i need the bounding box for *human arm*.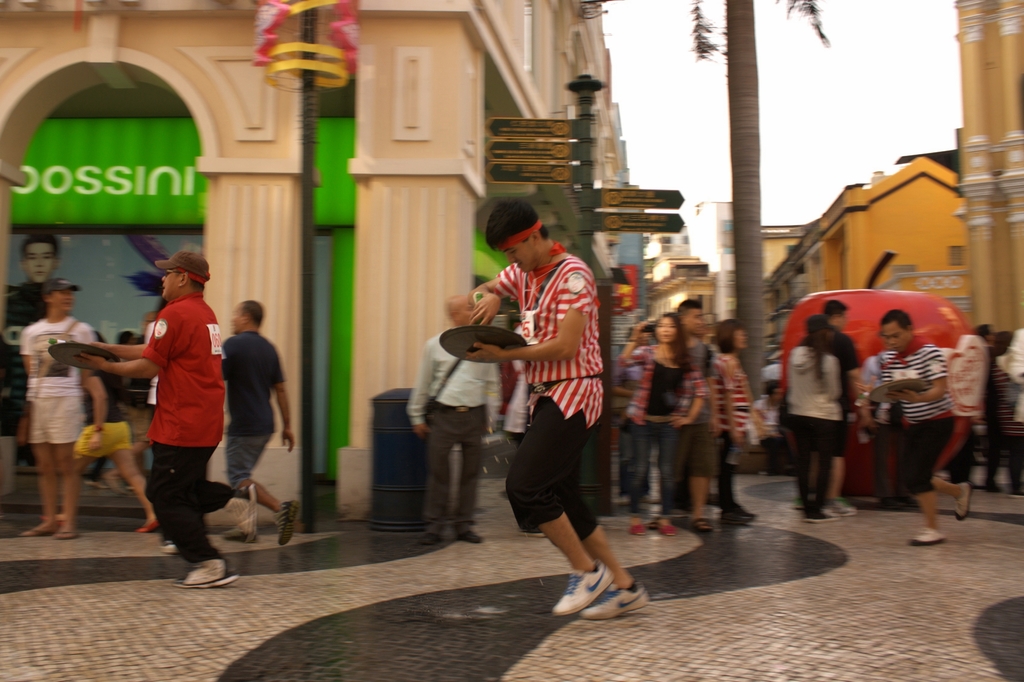
Here it is: {"x1": 668, "y1": 360, "x2": 710, "y2": 426}.
